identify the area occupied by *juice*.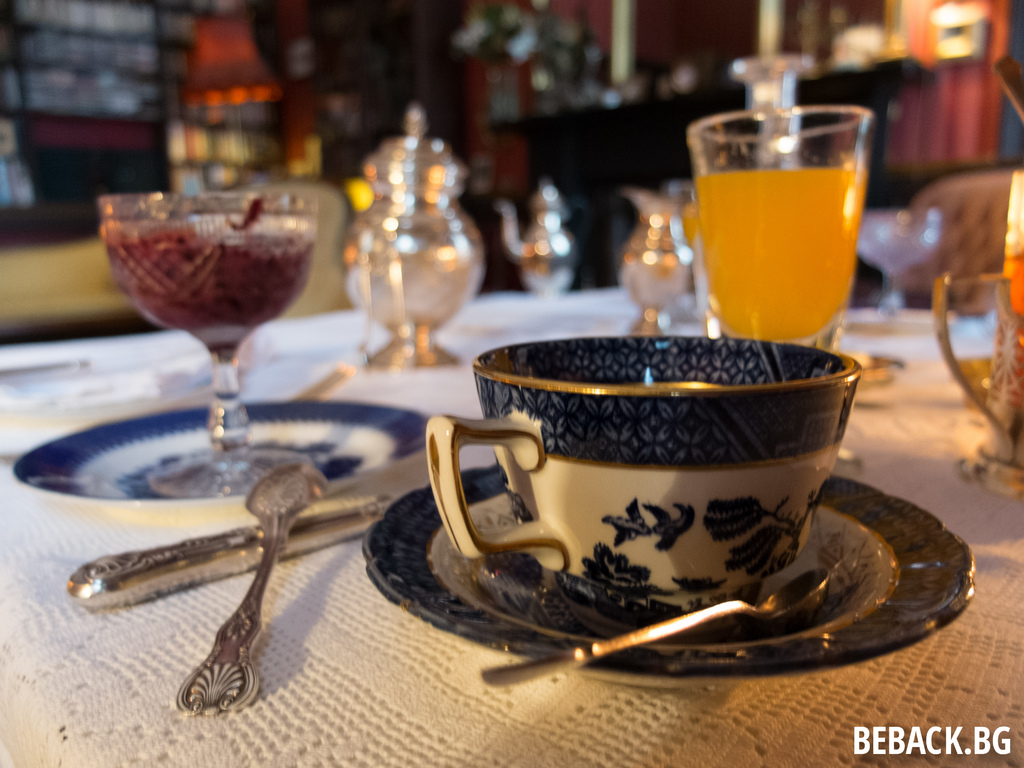
Area: 100 216 315 362.
